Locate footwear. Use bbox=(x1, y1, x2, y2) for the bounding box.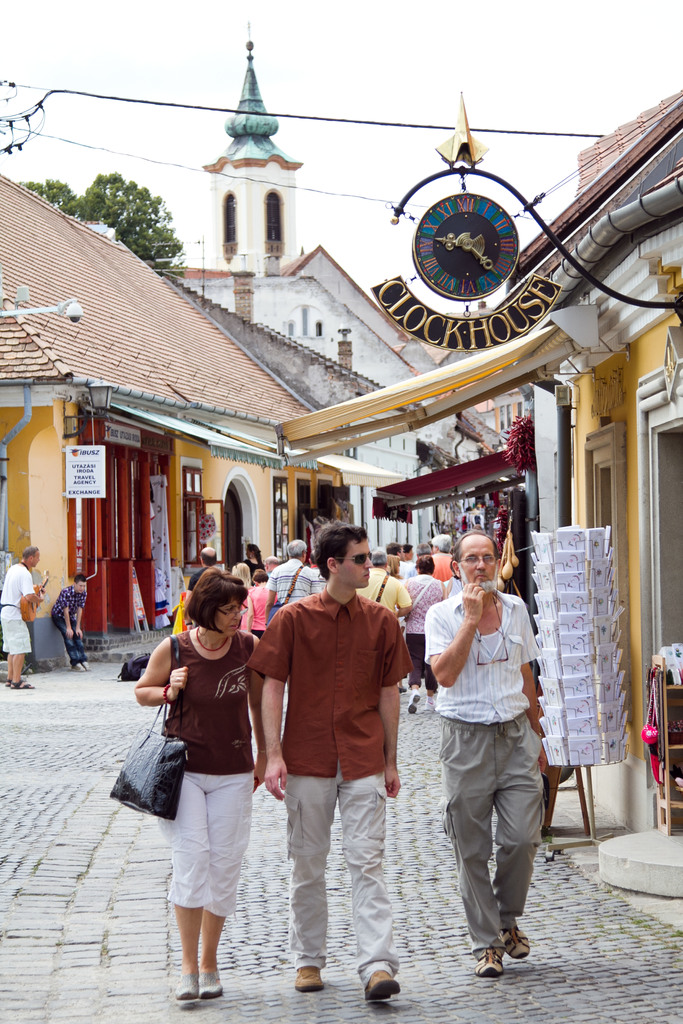
bbox=(400, 684, 407, 693).
